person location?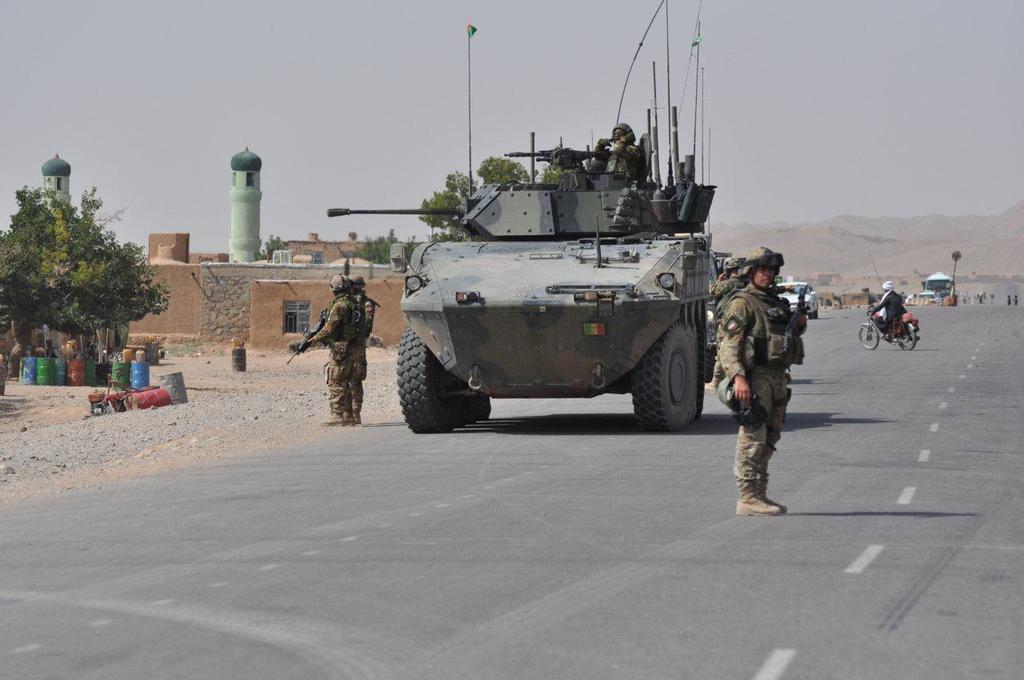
BBox(286, 271, 377, 430)
